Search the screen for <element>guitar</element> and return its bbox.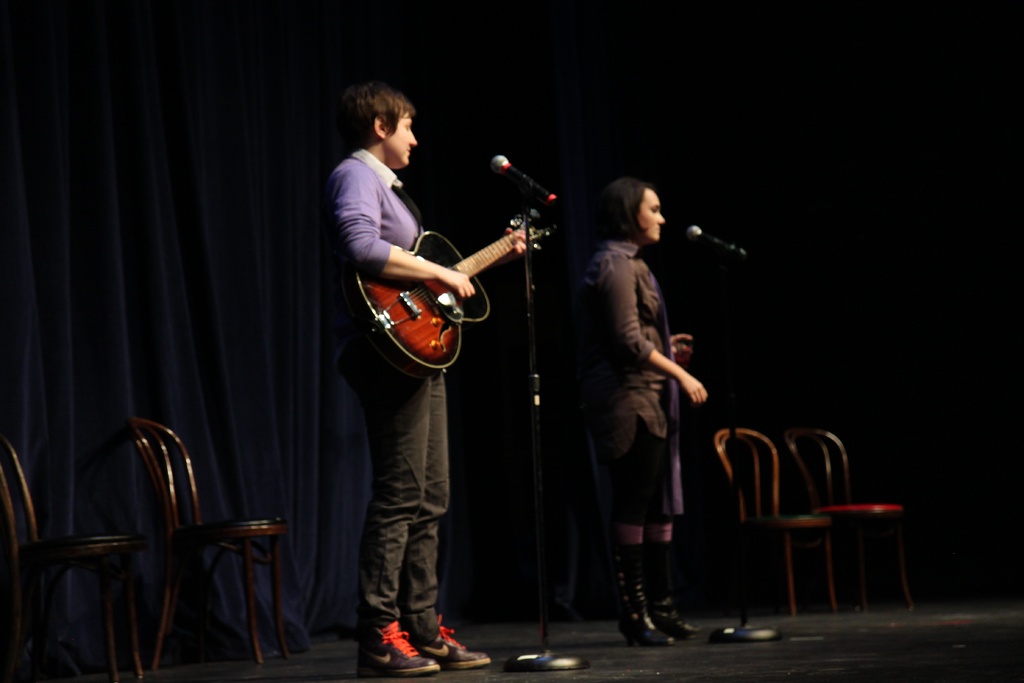
Found: detection(346, 196, 544, 372).
